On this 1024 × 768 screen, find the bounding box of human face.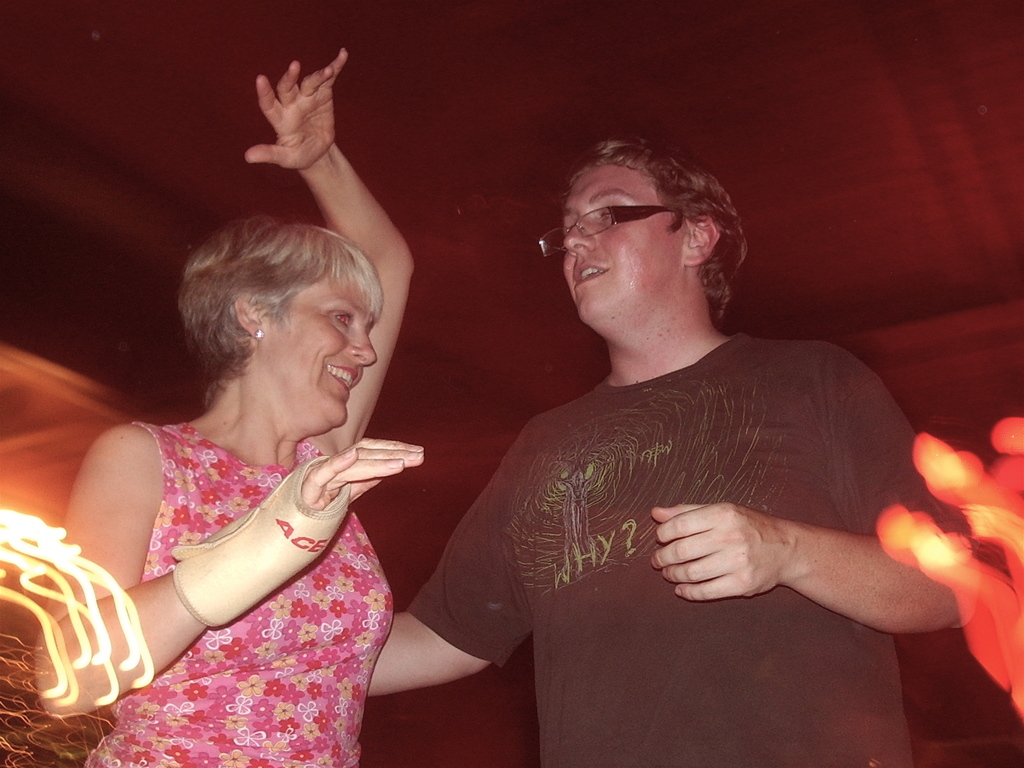
Bounding box: locate(564, 165, 687, 323).
